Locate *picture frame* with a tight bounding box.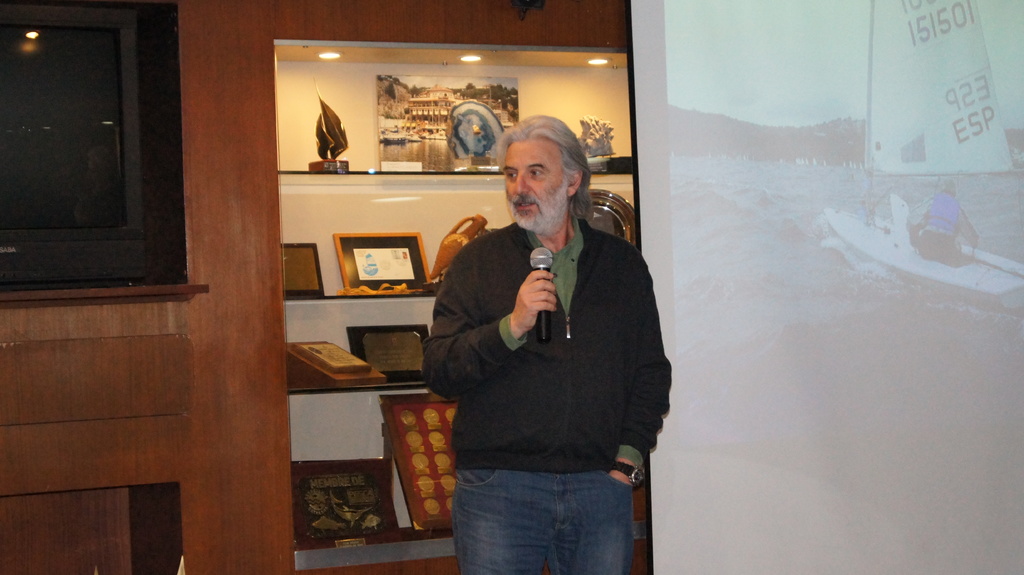
(276, 435, 417, 545).
